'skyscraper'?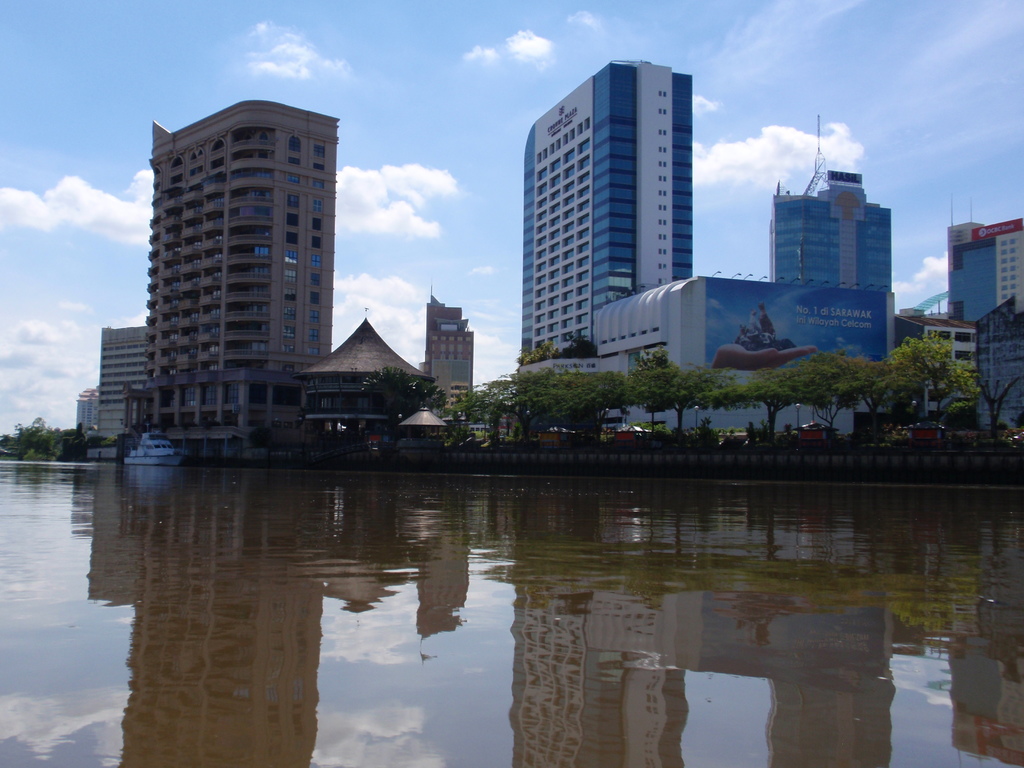
<bbox>76, 383, 94, 441</bbox>
